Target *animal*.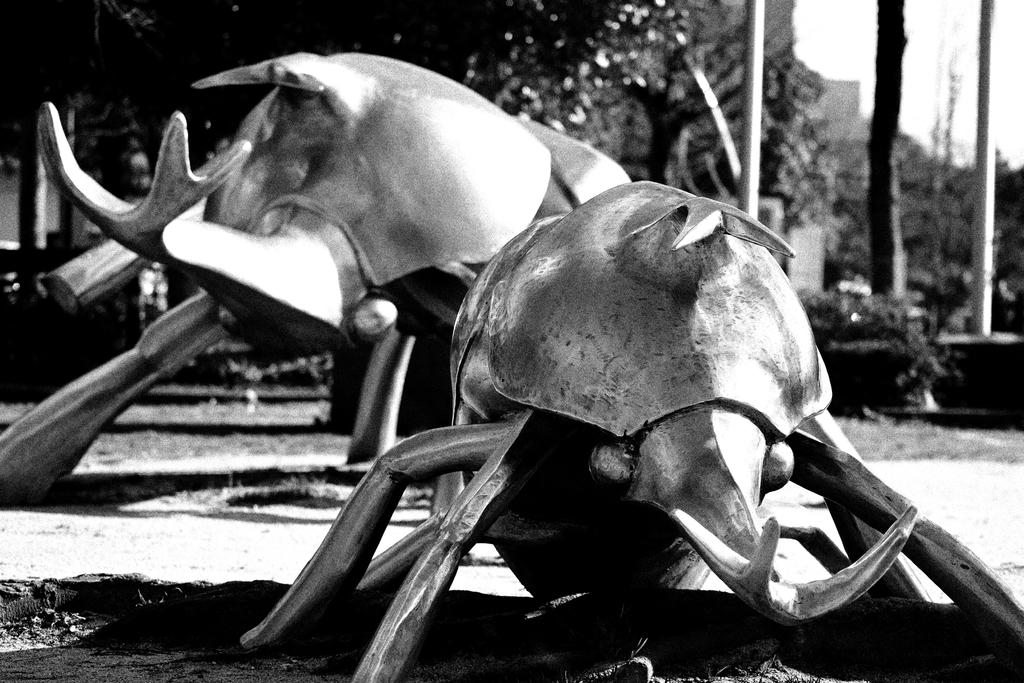
Target region: <box>3,46,632,566</box>.
